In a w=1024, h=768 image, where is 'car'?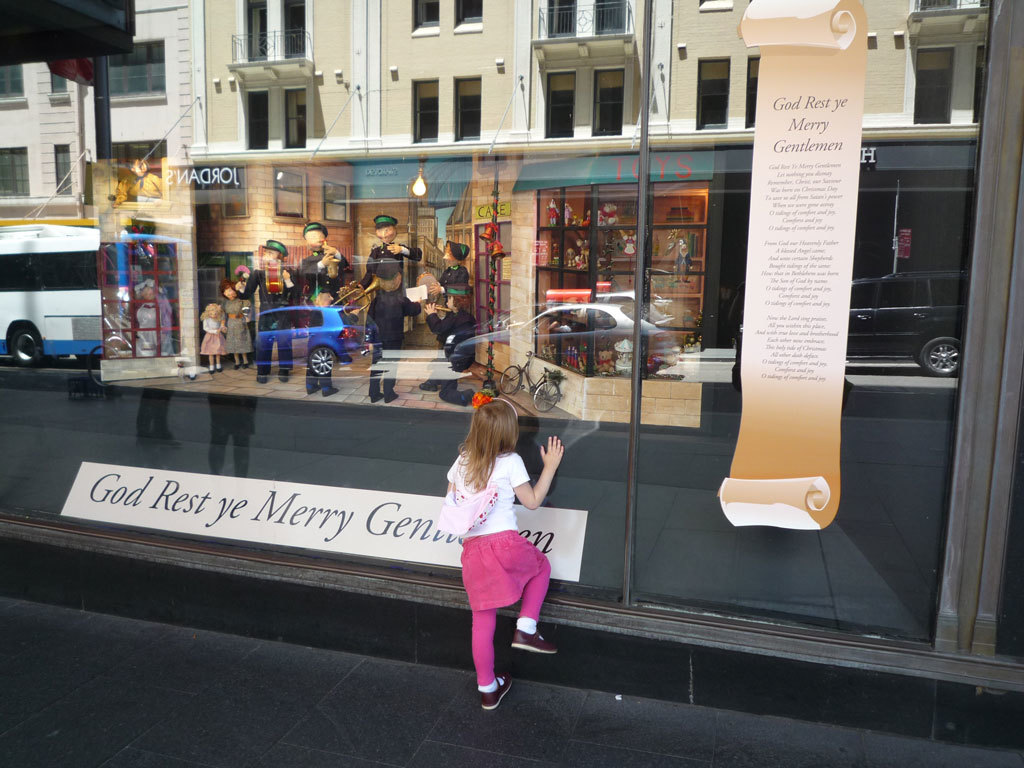
250,306,382,379.
